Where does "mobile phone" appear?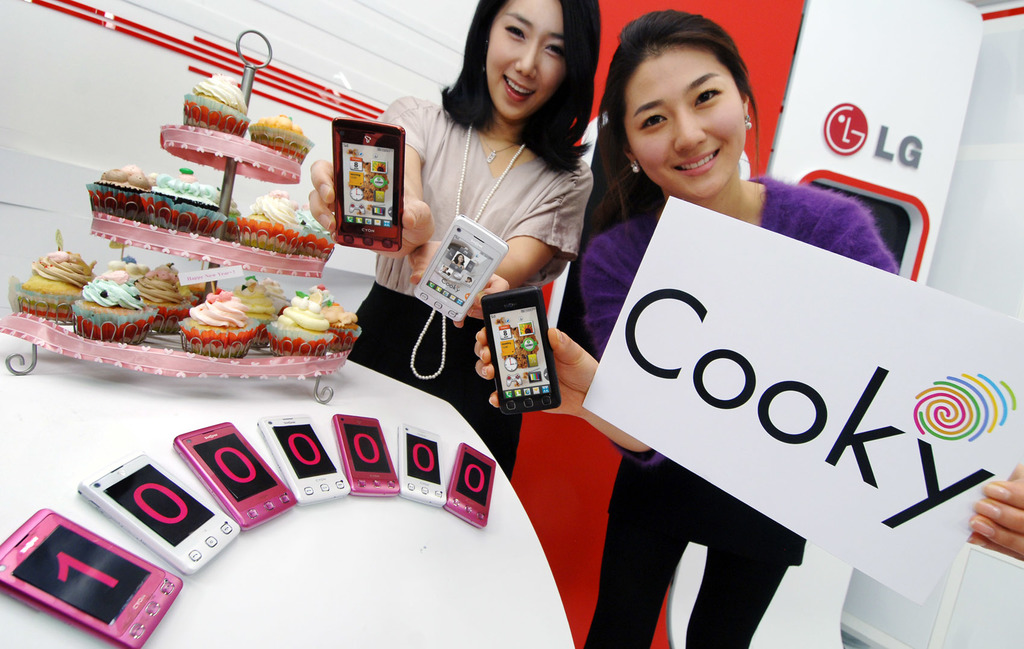
Appears at 308,117,417,239.
